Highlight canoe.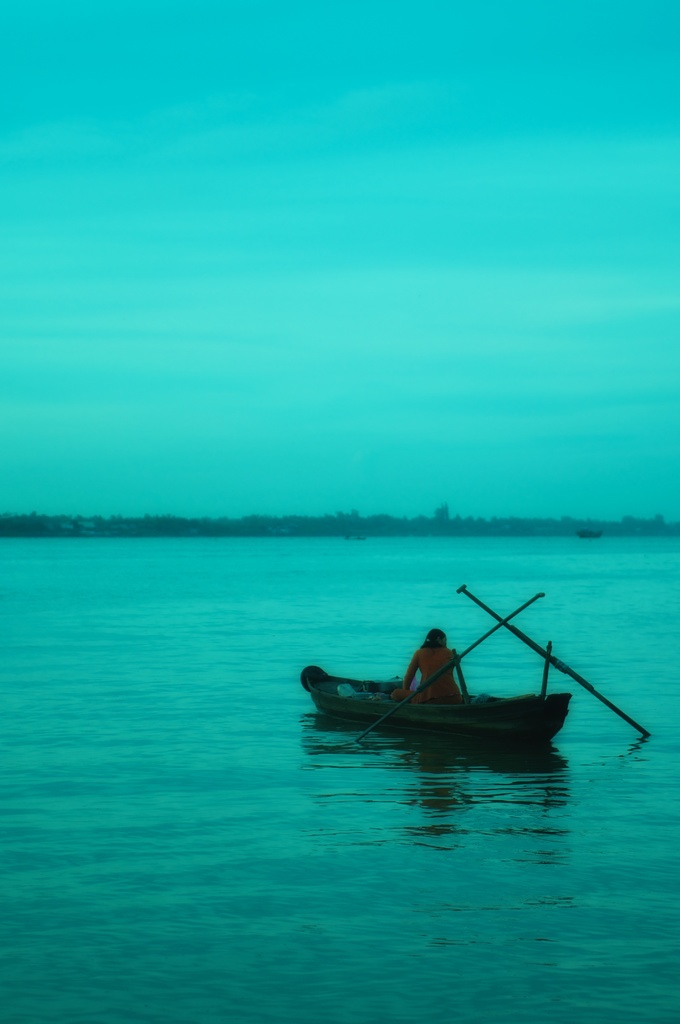
Highlighted region: [left=314, top=662, right=572, bottom=735].
